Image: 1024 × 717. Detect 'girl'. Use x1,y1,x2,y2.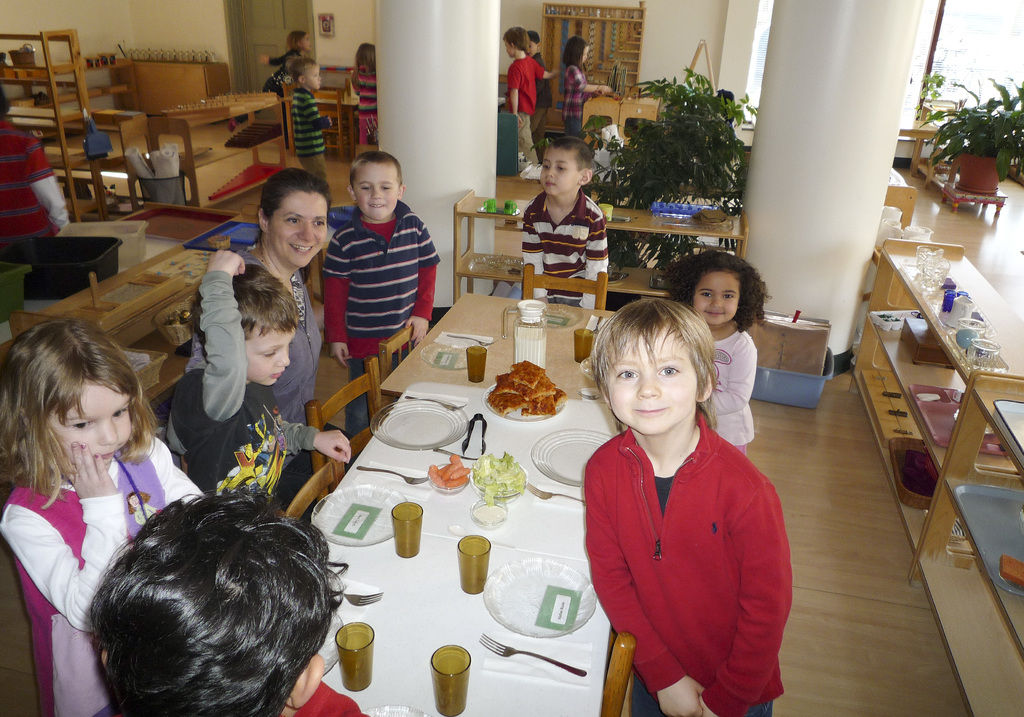
560,38,612,134.
